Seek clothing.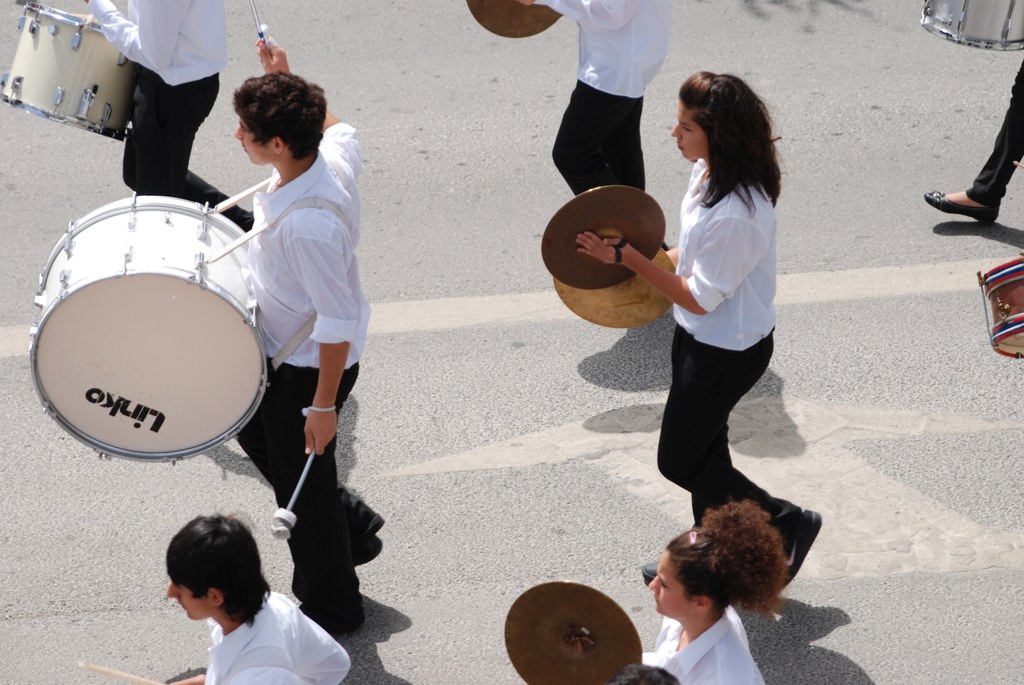
(left=238, top=126, right=386, bottom=606).
